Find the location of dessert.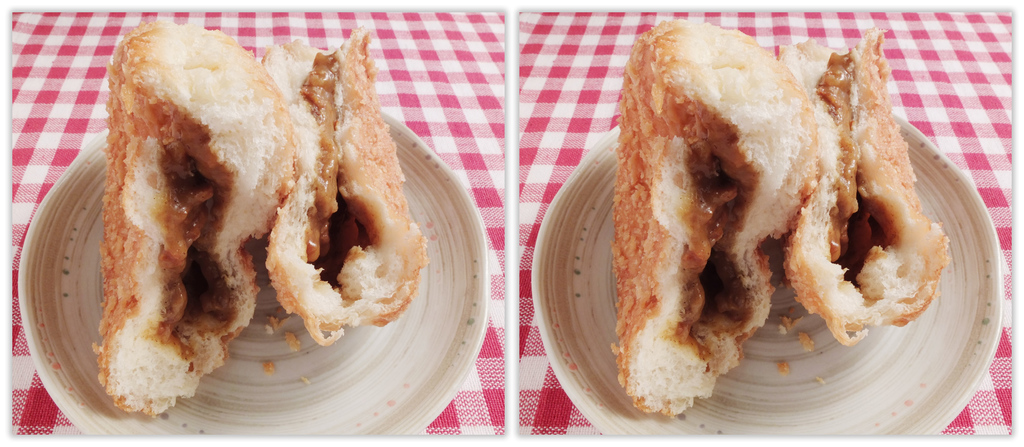
Location: 612, 17, 945, 416.
